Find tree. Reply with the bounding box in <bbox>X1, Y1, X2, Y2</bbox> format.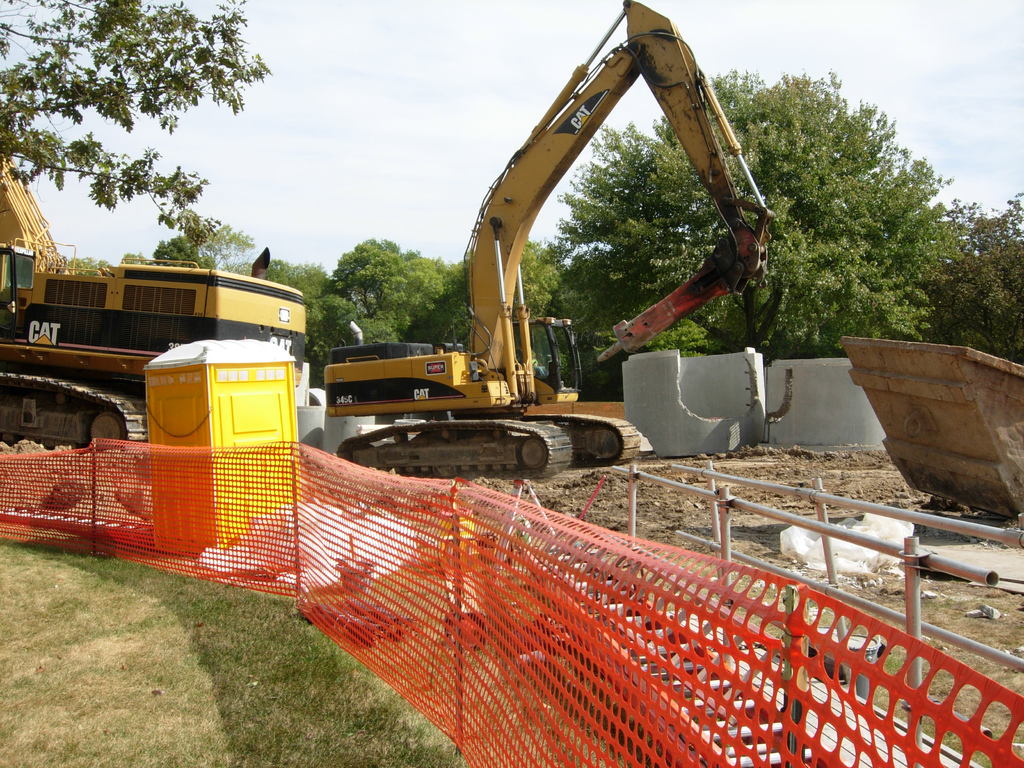
<bbox>216, 244, 330, 292</bbox>.
